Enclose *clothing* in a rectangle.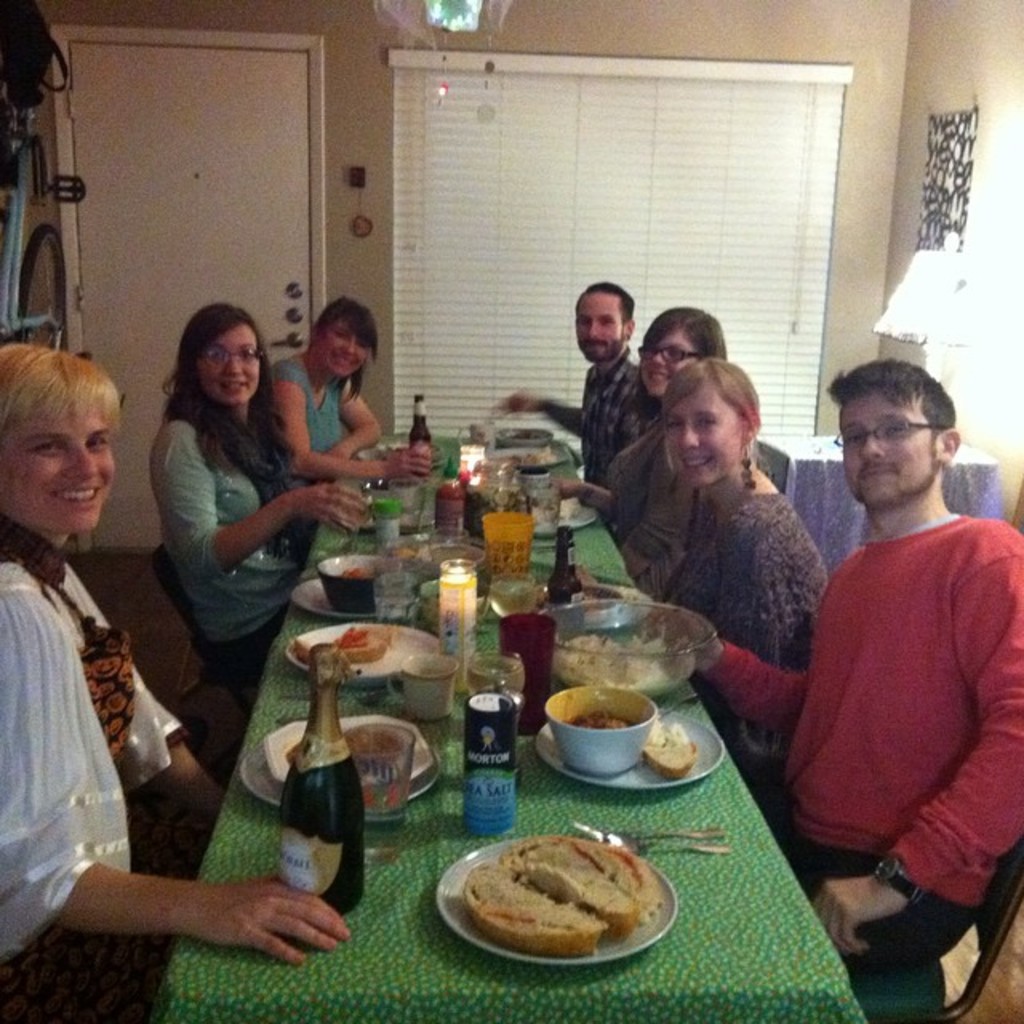
[x1=666, y1=478, x2=834, y2=814].
